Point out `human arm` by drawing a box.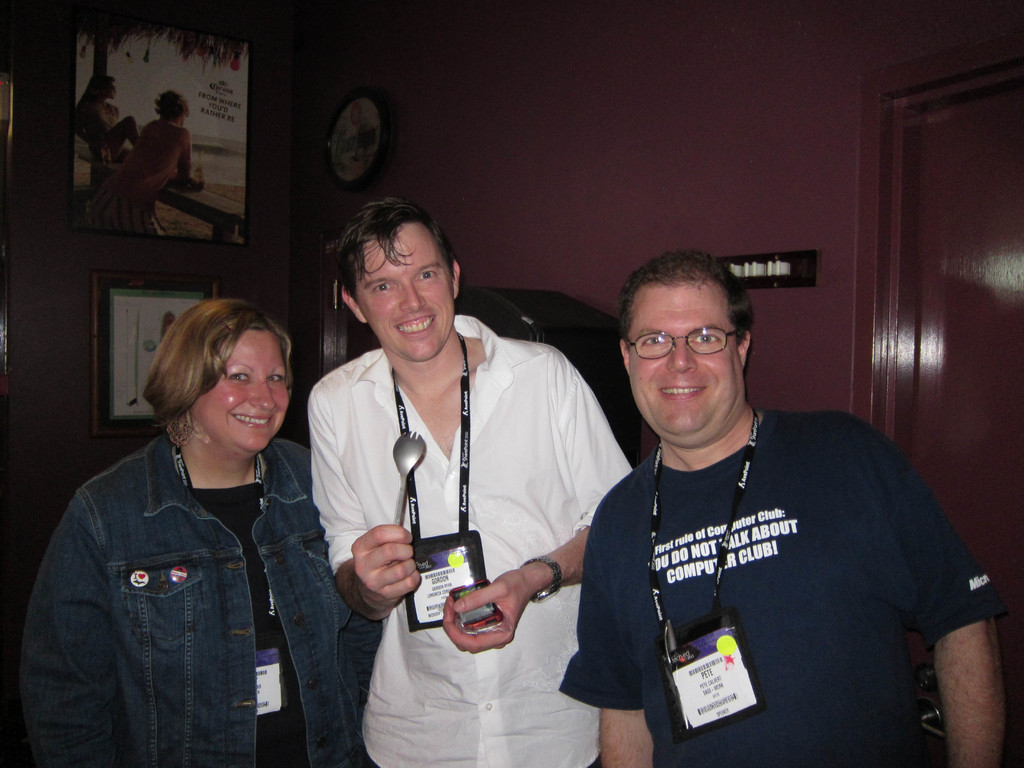
region(177, 132, 201, 184).
